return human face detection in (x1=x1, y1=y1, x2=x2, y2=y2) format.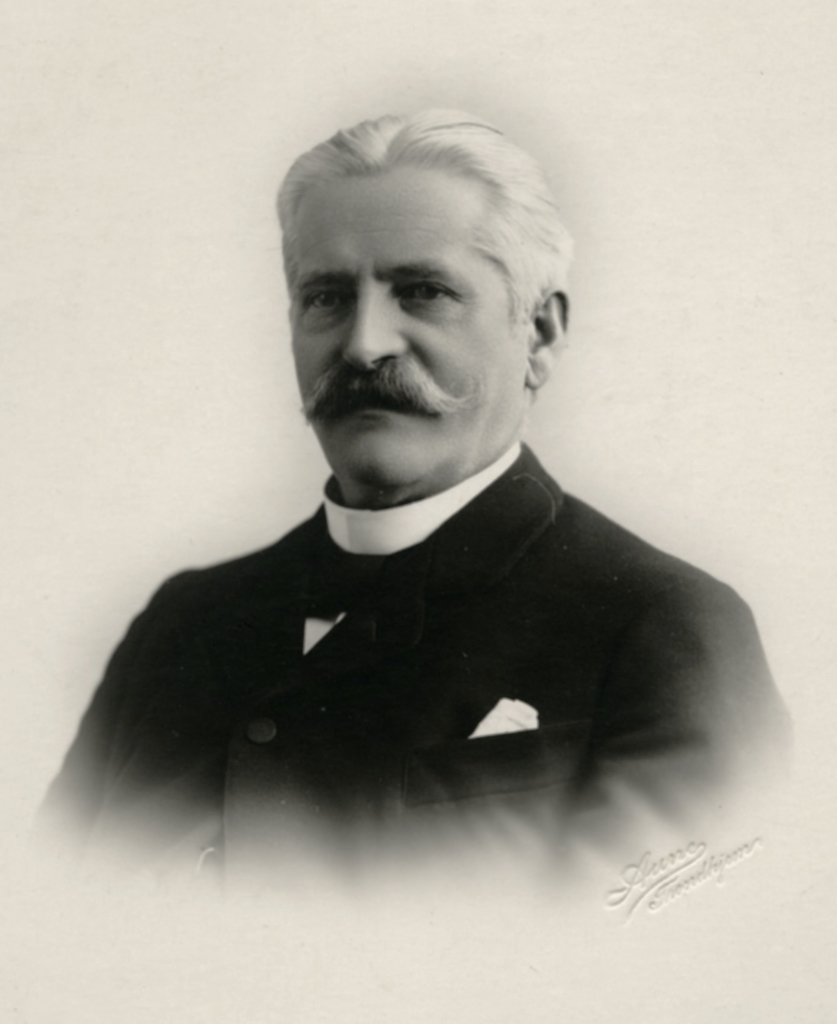
(x1=288, y1=147, x2=514, y2=487).
